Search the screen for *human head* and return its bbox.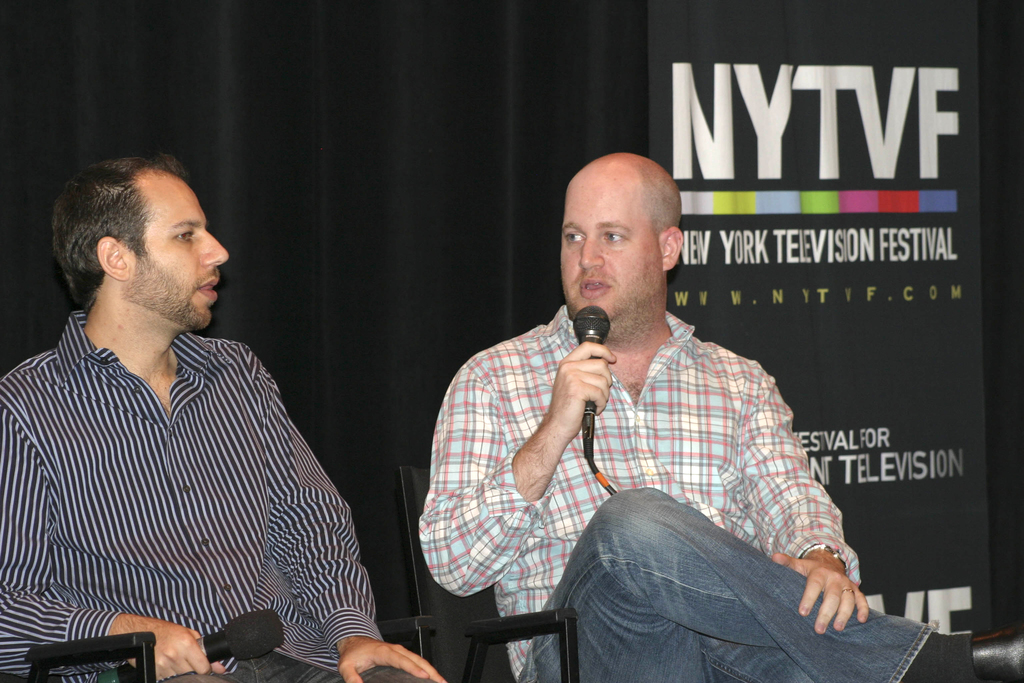
Found: box=[554, 149, 694, 318].
